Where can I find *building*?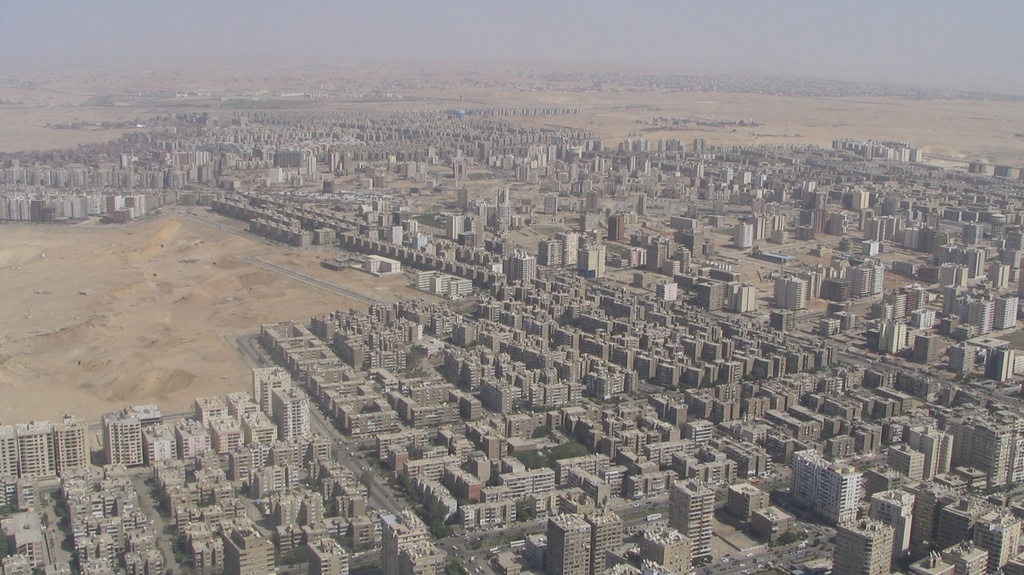
You can find it at <box>229,441,368,531</box>.
